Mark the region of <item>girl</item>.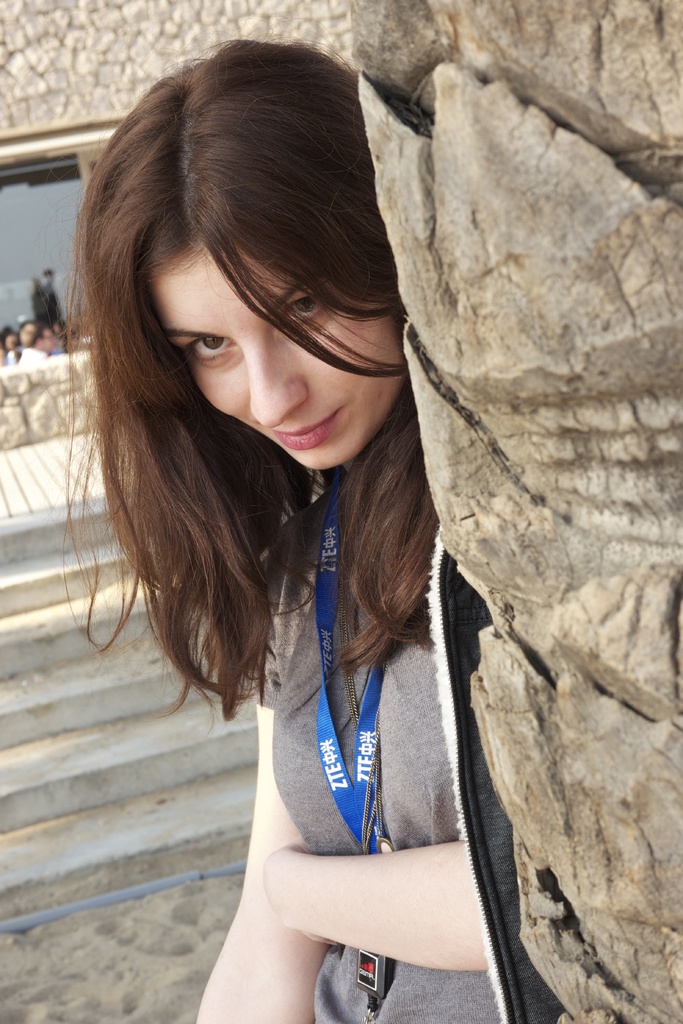
Region: <bbox>59, 27, 573, 1023</bbox>.
